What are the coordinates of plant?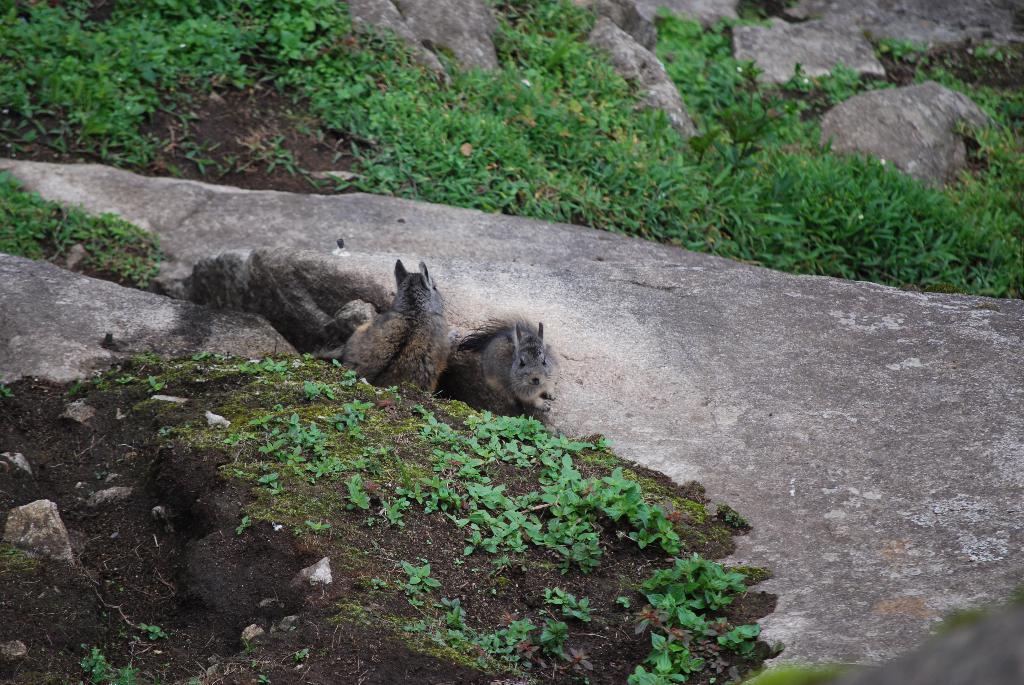
(340, 375, 357, 390).
